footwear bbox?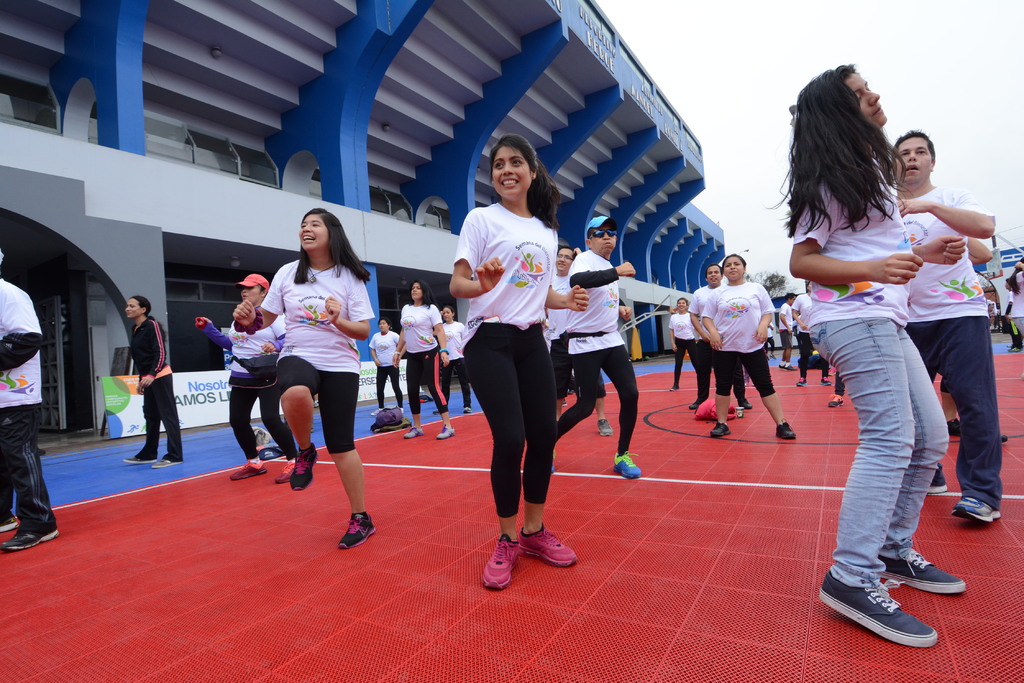
l=820, t=377, r=833, b=389
